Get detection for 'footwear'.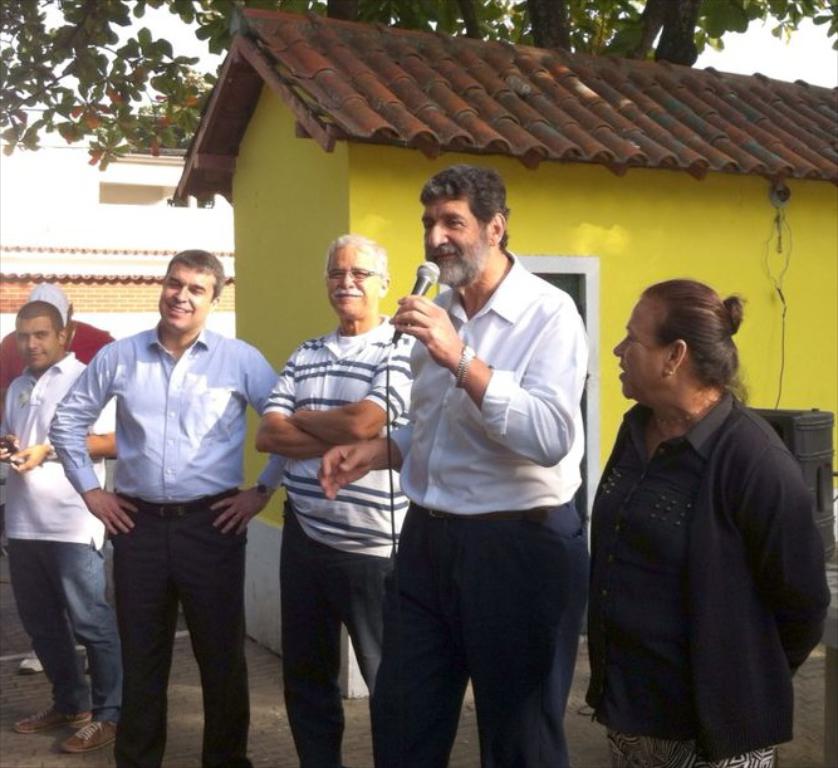
Detection: box=[59, 721, 119, 753].
